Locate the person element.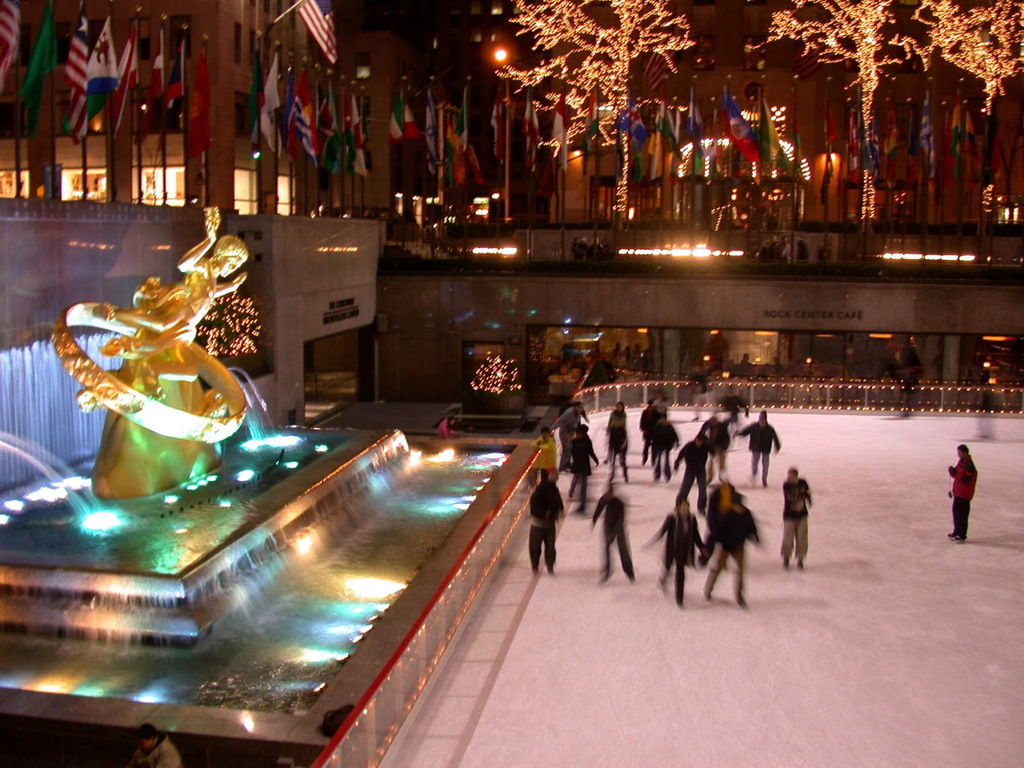
Element bbox: <box>522,463,566,577</box>.
